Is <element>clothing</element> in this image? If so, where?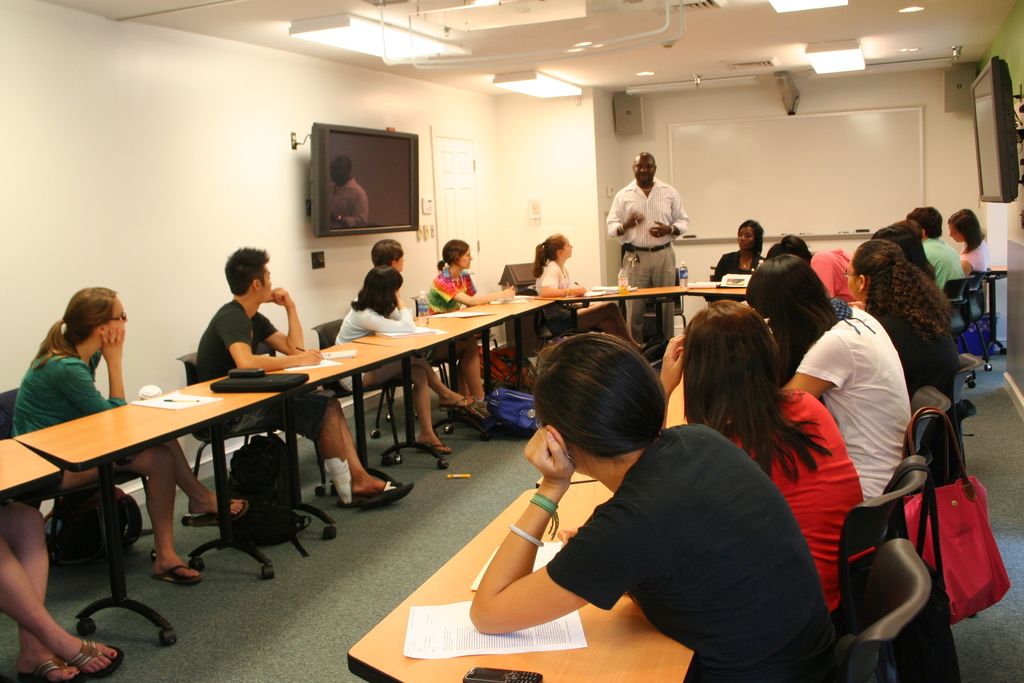
Yes, at bbox(705, 243, 759, 302).
